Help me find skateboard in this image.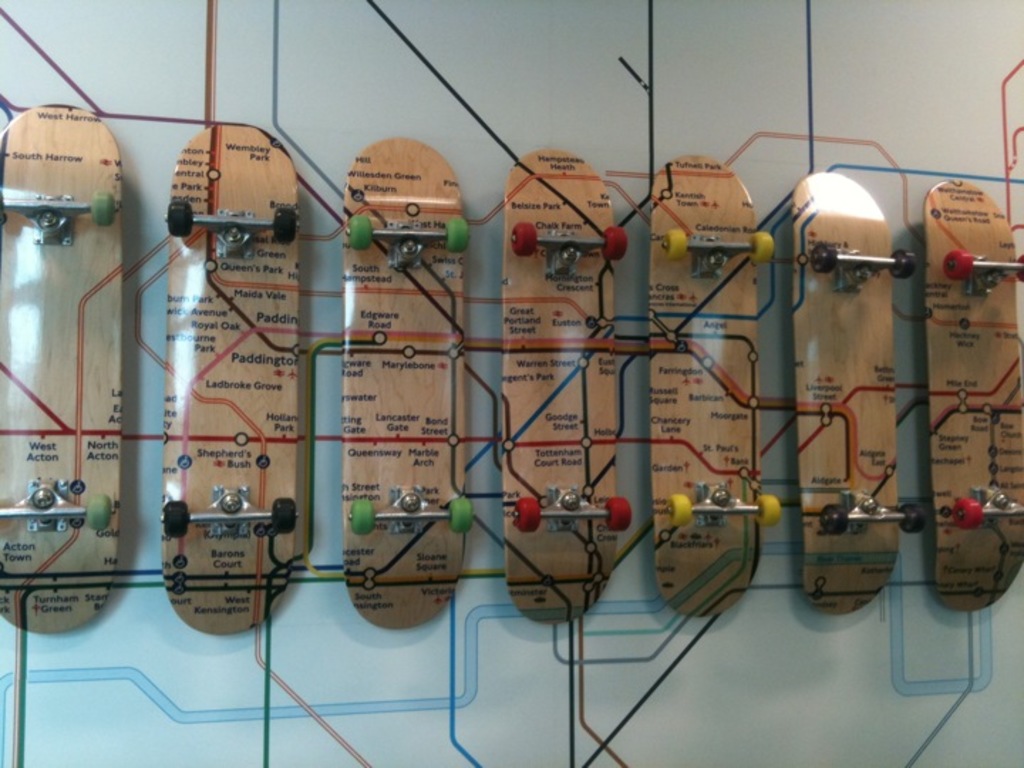
Found it: x1=923, y1=176, x2=1023, y2=629.
